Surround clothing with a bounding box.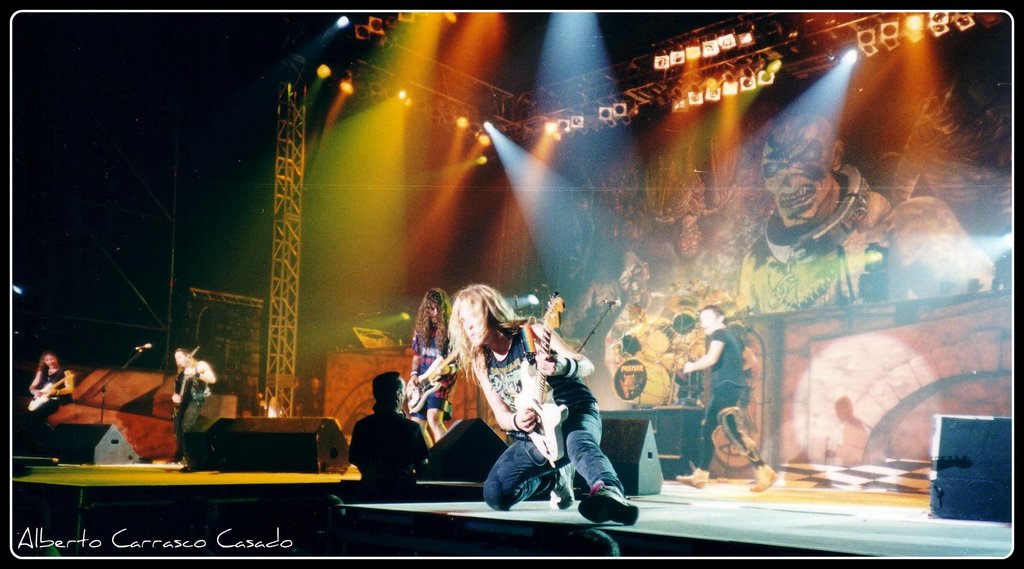
region(168, 363, 206, 456).
